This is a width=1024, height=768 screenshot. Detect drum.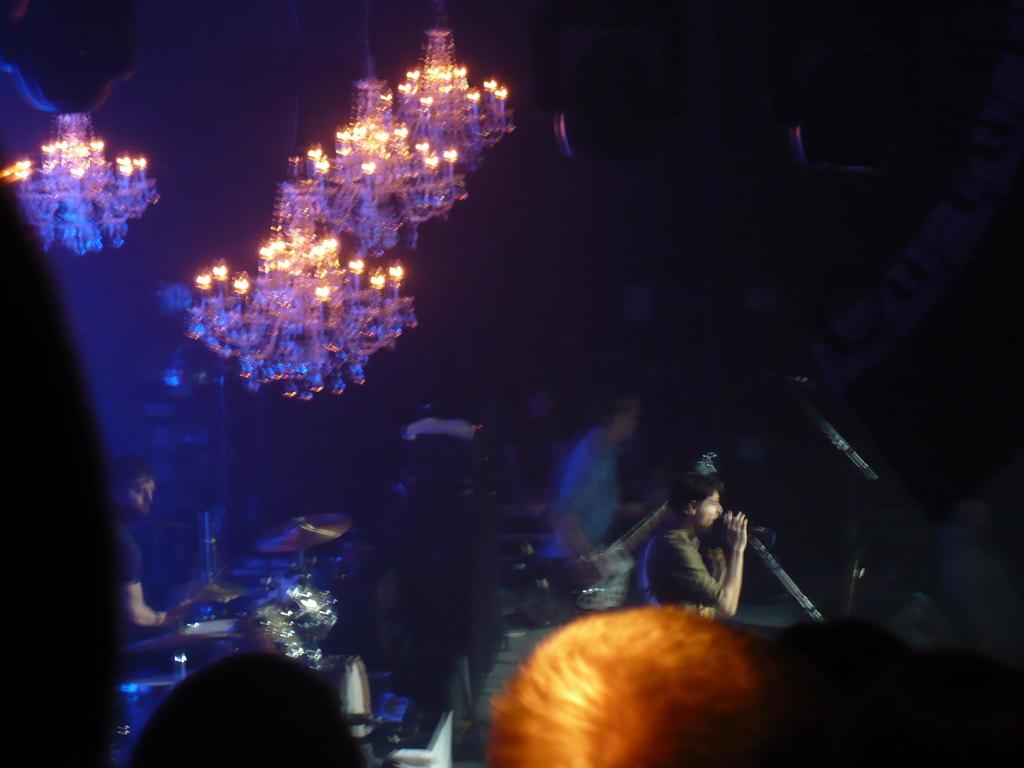
bbox=(273, 573, 337, 631).
